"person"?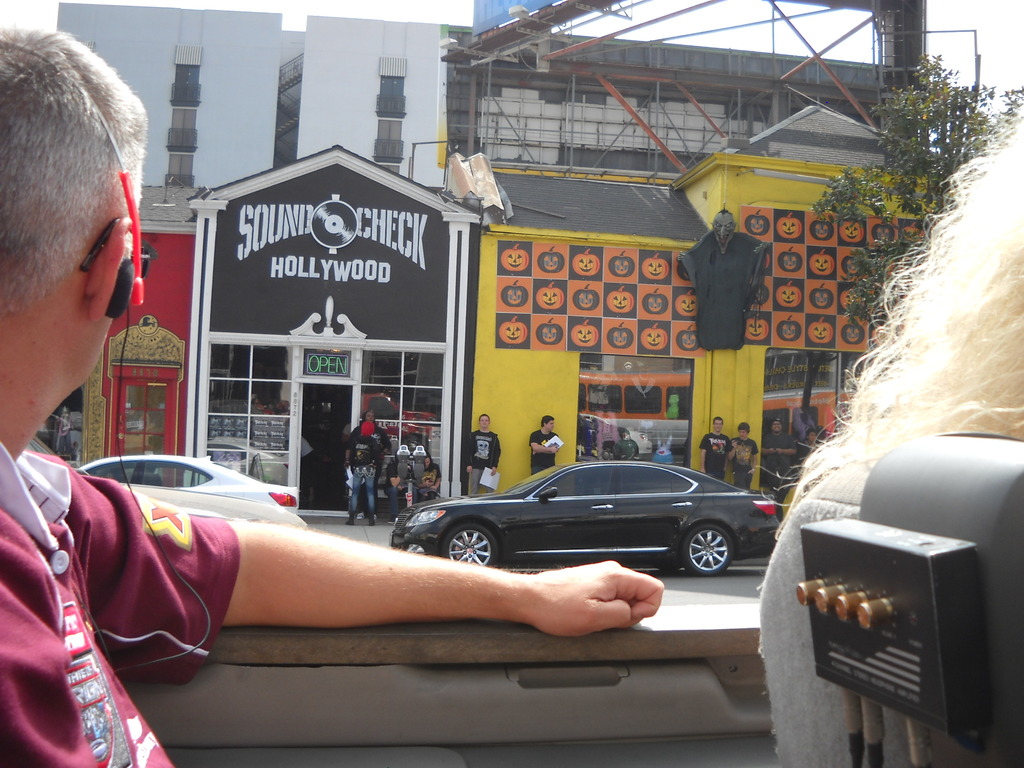
bbox=[337, 412, 394, 518]
